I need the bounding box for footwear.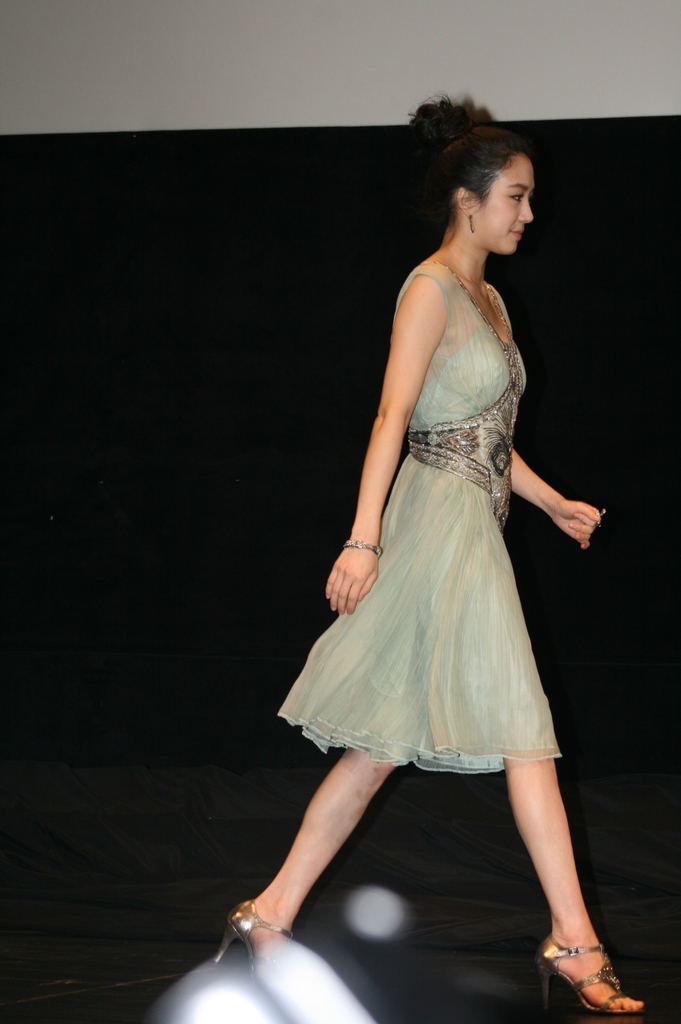
Here it is: x1=218 y1=903 x2=294 y2=994.
